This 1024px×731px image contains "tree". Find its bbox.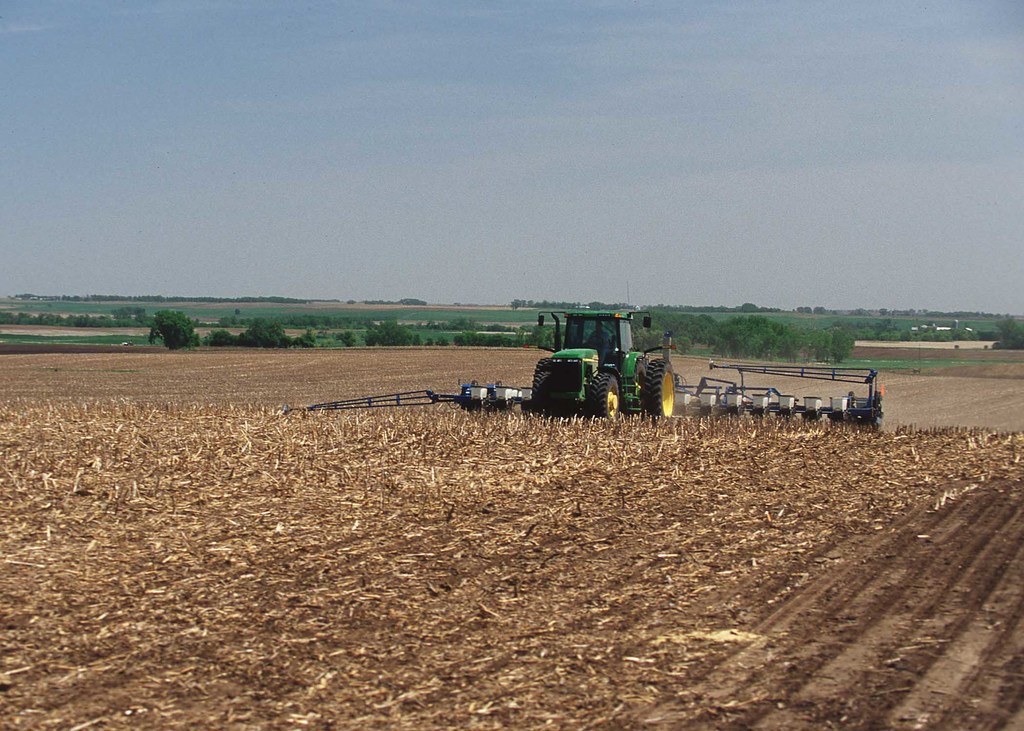
Rect(861, 316, 911, 346).
